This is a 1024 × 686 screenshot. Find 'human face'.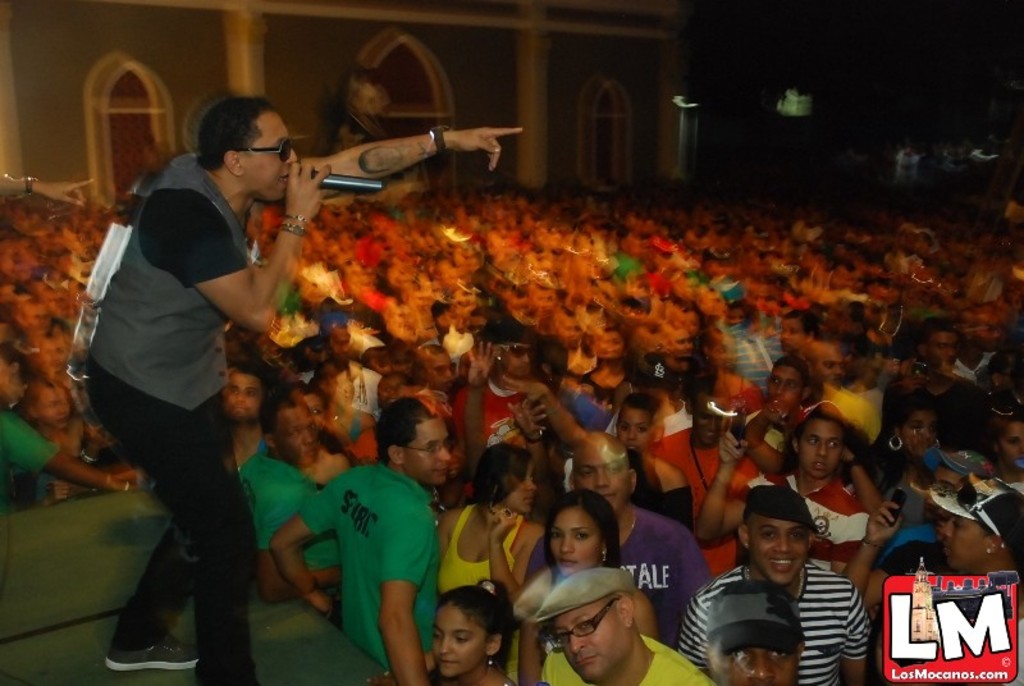
Bounding box: box(35, 389, 59, 426).
